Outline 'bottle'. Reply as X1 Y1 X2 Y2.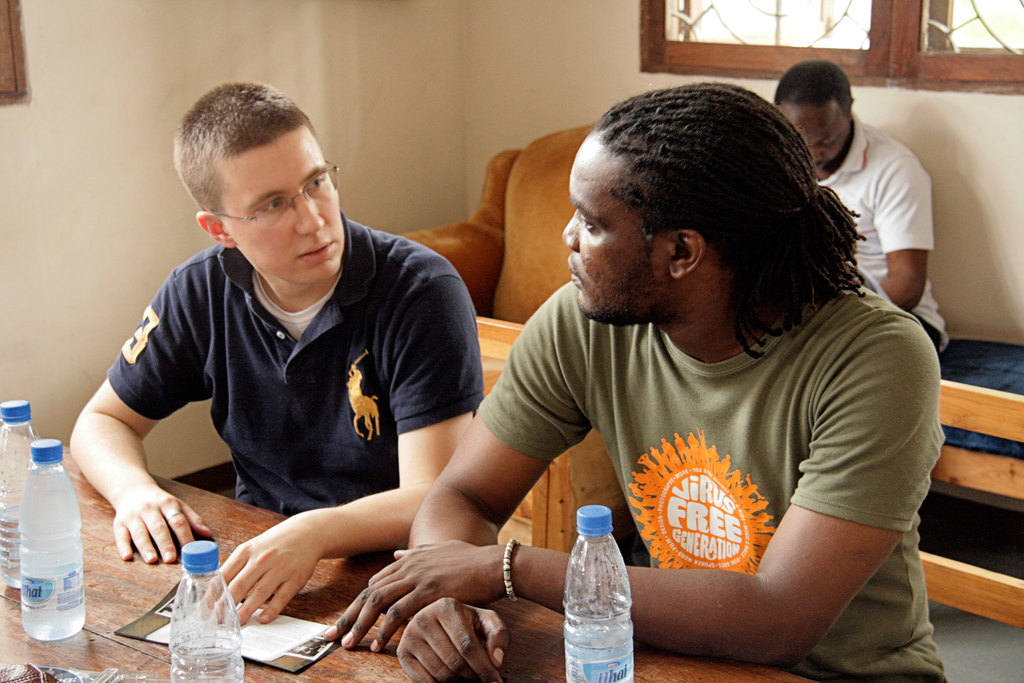
0 398 43 591.
